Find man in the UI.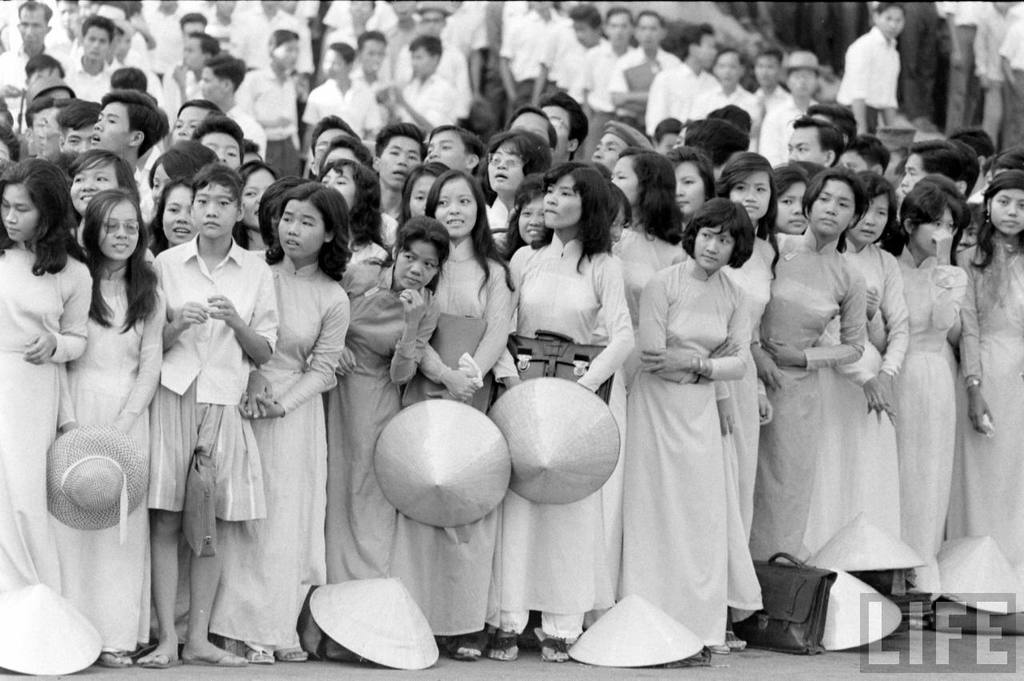
UI element at select_region(170, 27, 218, 110).
